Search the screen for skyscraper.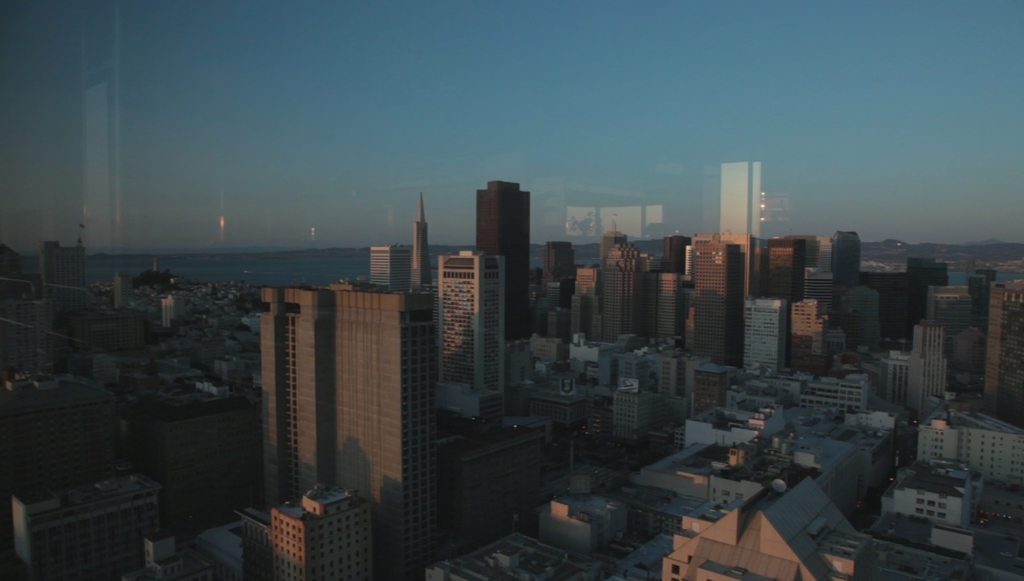
Found at (692, 243, 743, 365).
